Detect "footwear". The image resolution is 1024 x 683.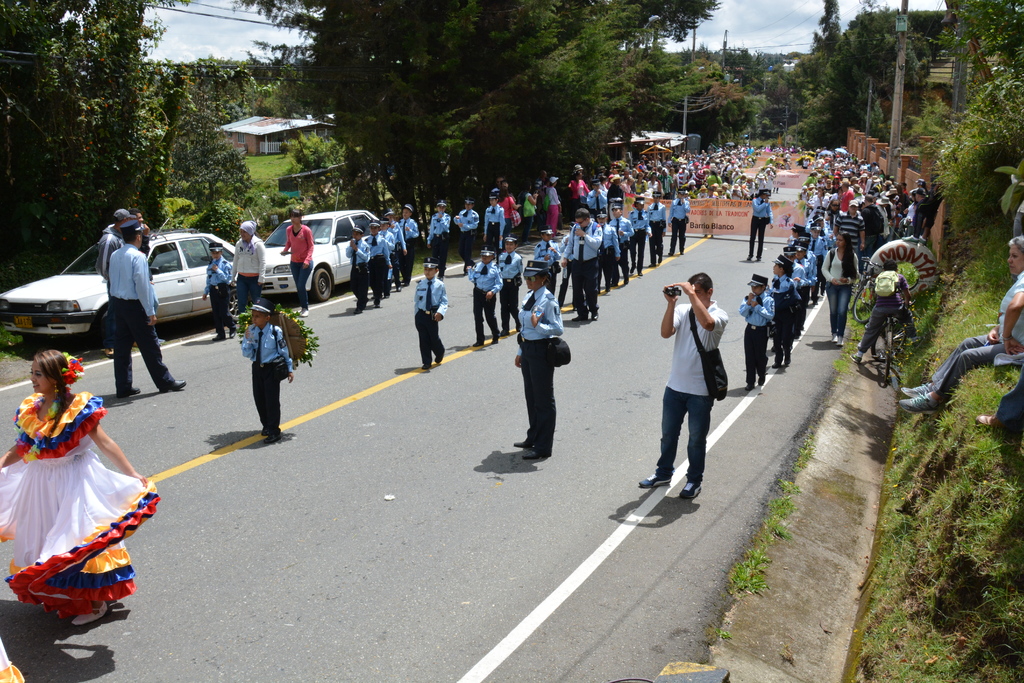
667 252 672 256.
